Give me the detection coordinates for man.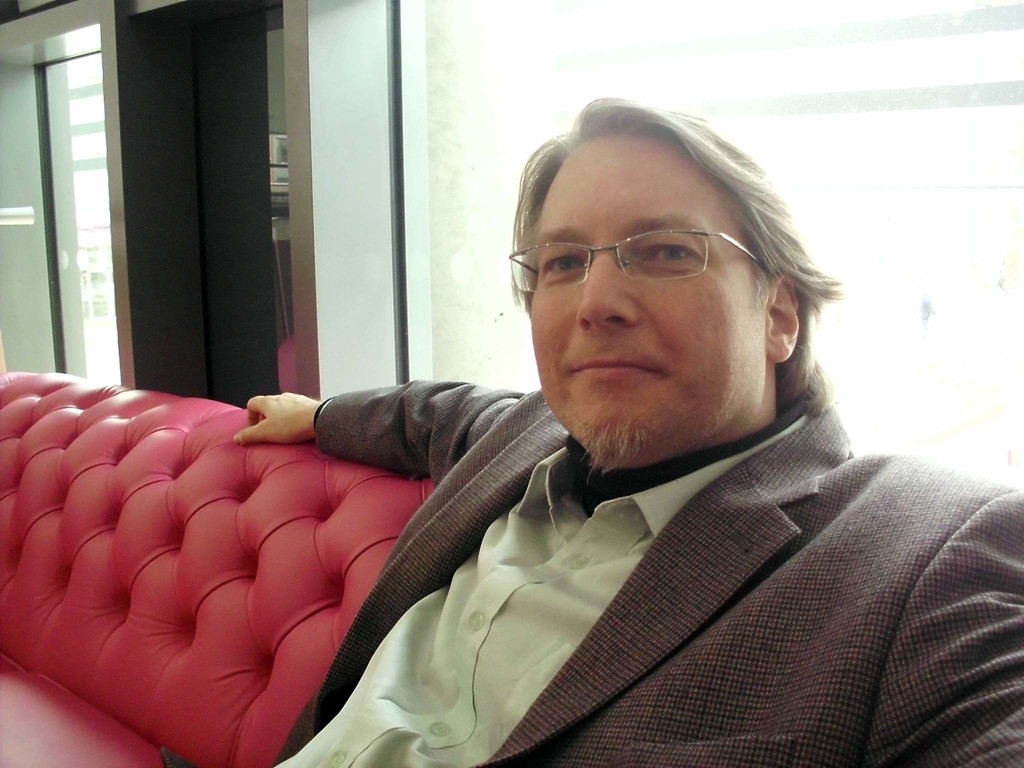
<box>54,120,1010,740</box>.
